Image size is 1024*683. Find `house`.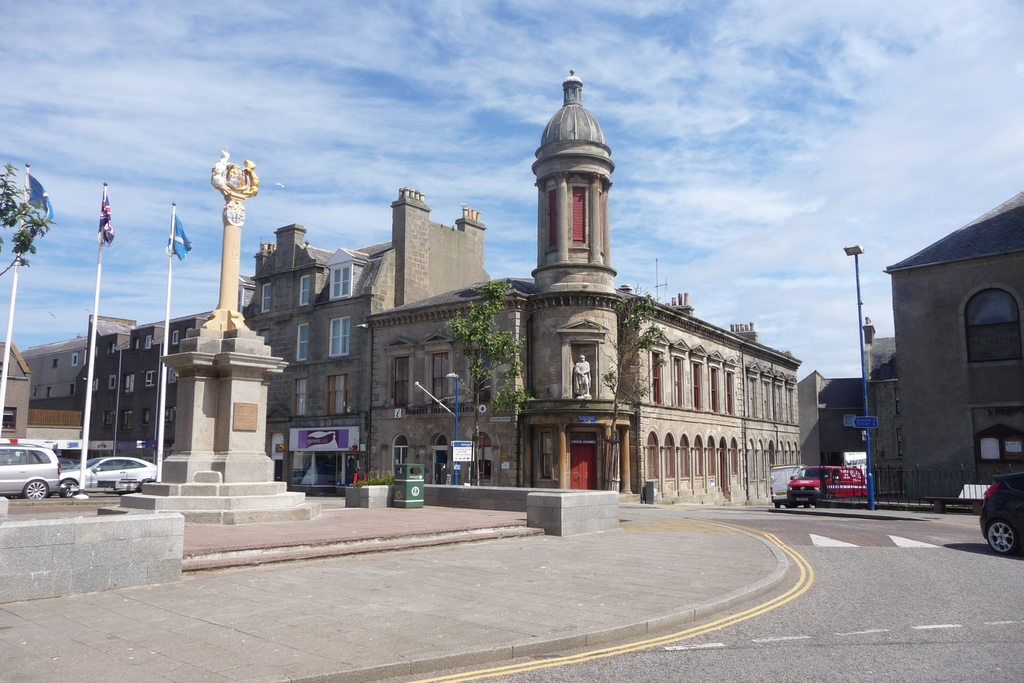
box=[887, 188, 1023, 499].
